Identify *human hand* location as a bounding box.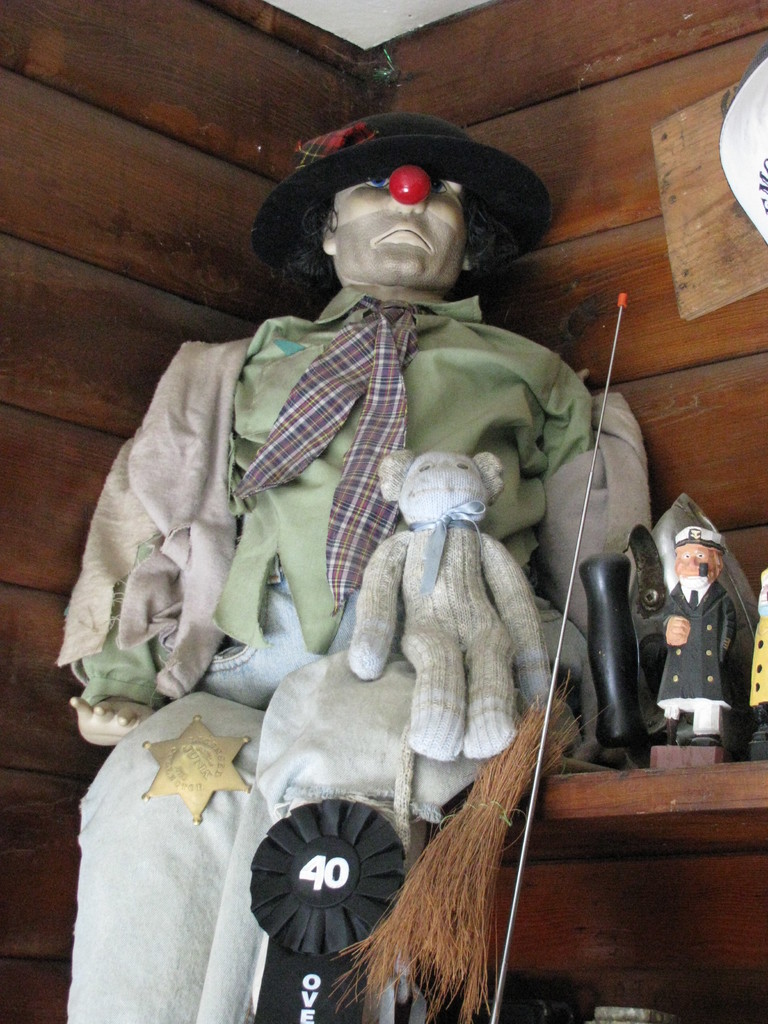
l=664, t=615, r=691, b=648.
